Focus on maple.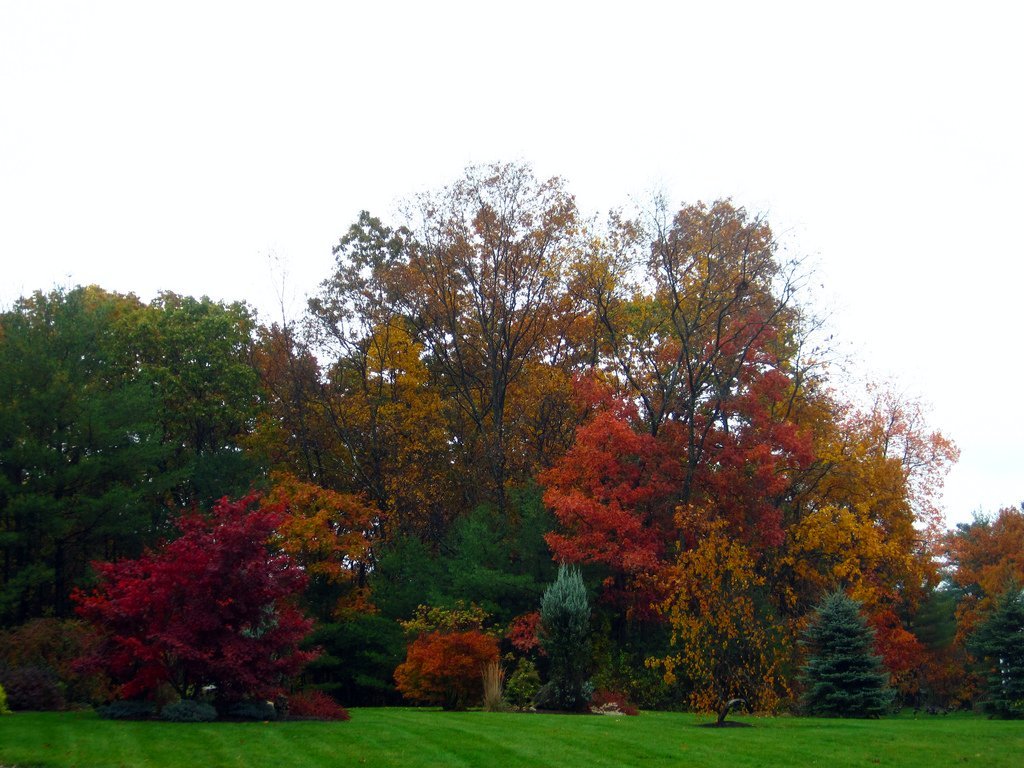
Focused at 294:160:618:513.
